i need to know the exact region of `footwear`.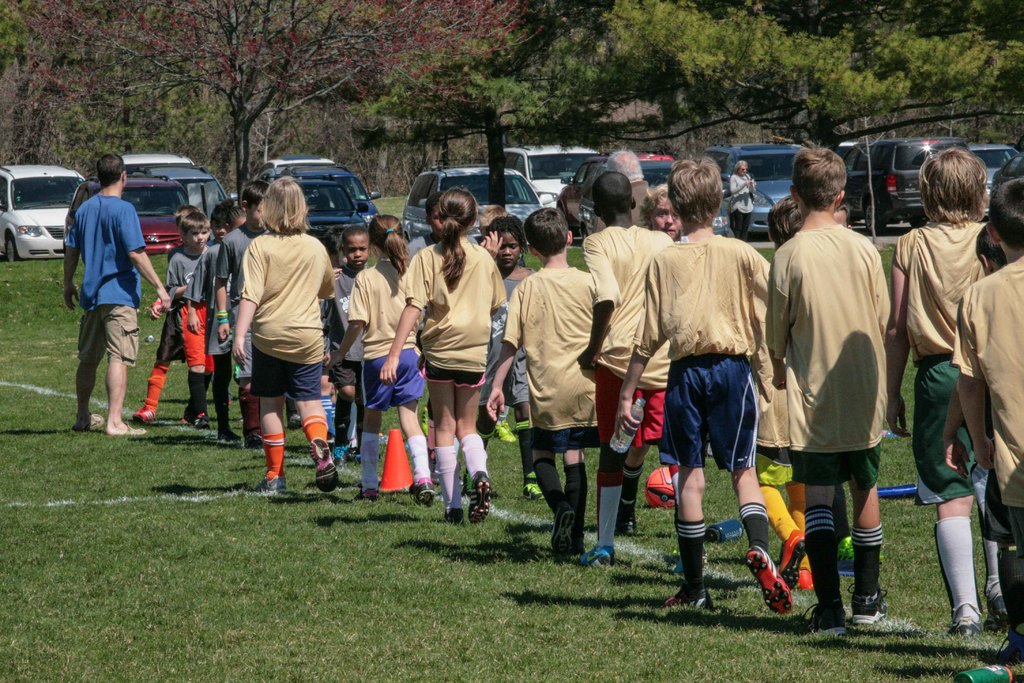
Region: (331,439,365,469).
